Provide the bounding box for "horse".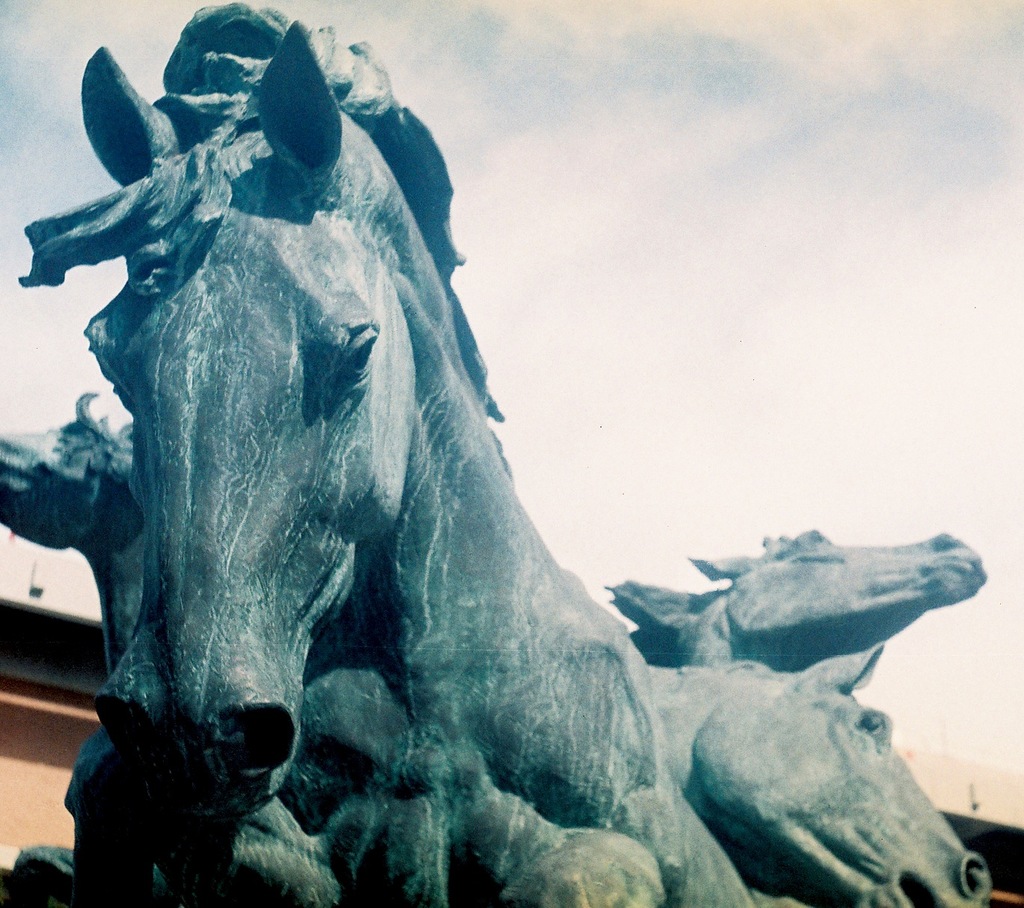
region(602, 524, 990, 669).
